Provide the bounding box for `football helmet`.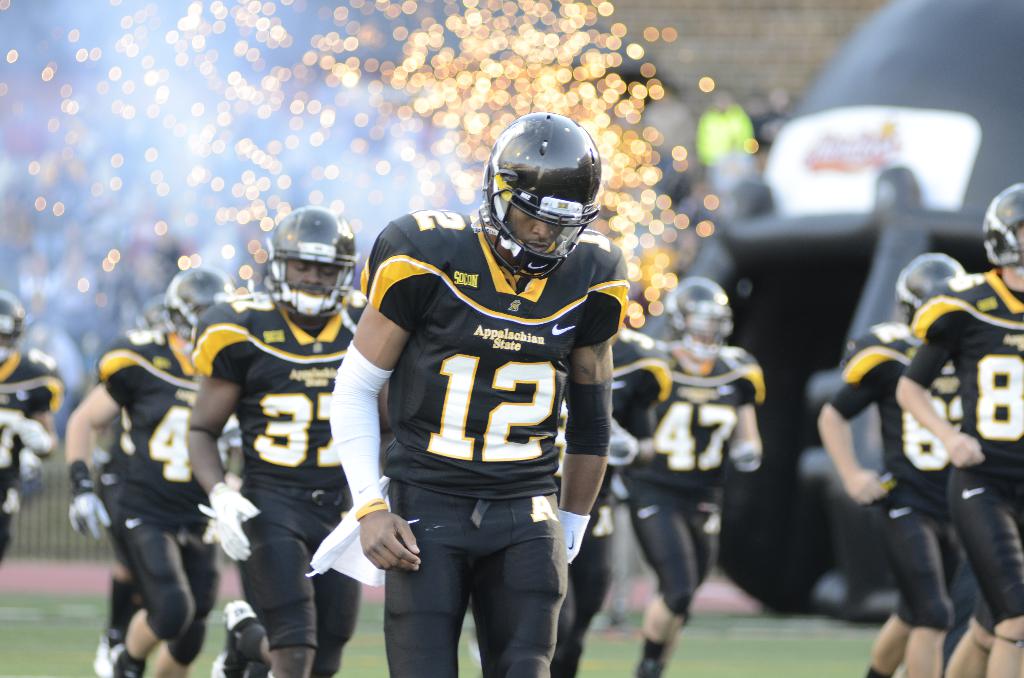
464, 116, 596, 285.
